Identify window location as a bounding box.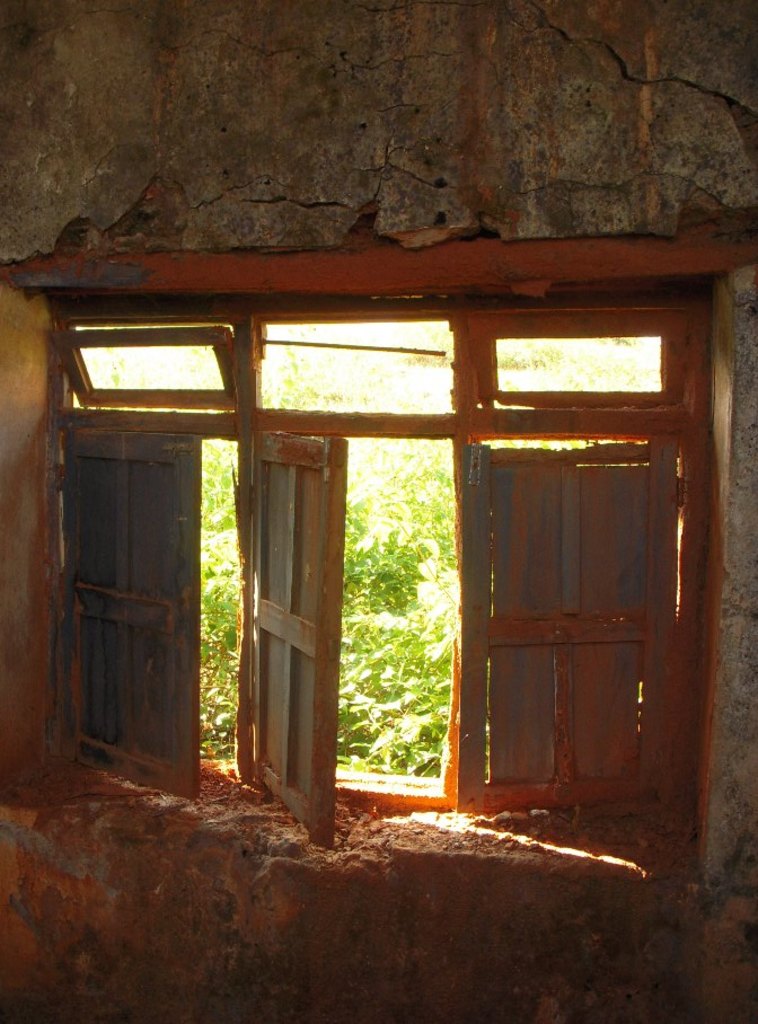
bbox(481, 316, 677, 405).
